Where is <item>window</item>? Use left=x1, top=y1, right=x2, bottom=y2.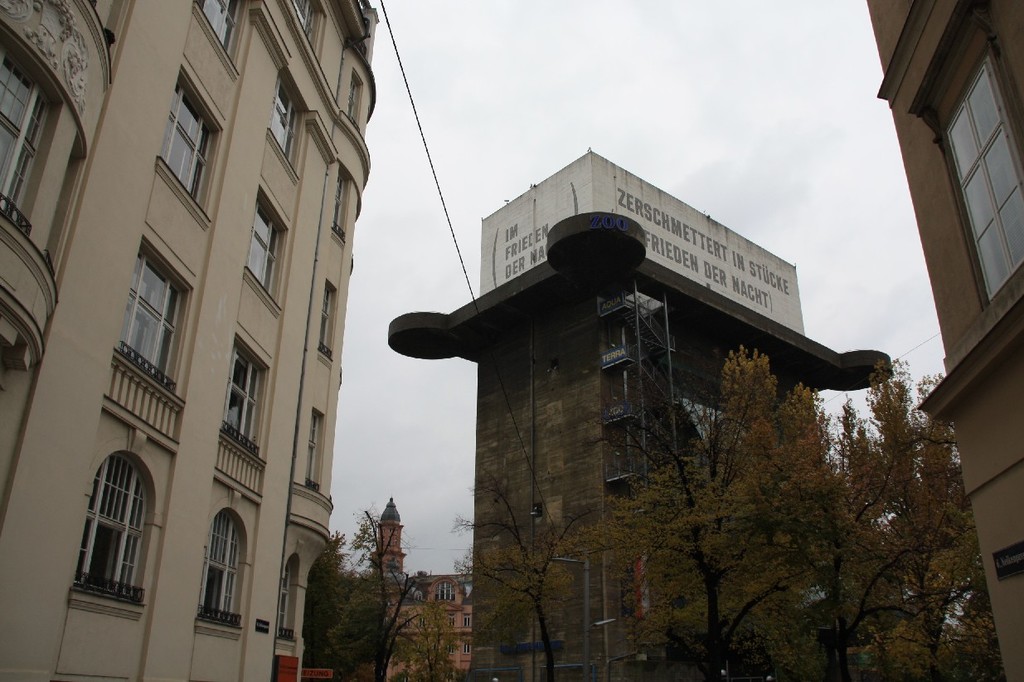
left=199, top=510, right=240, bottom=624.
